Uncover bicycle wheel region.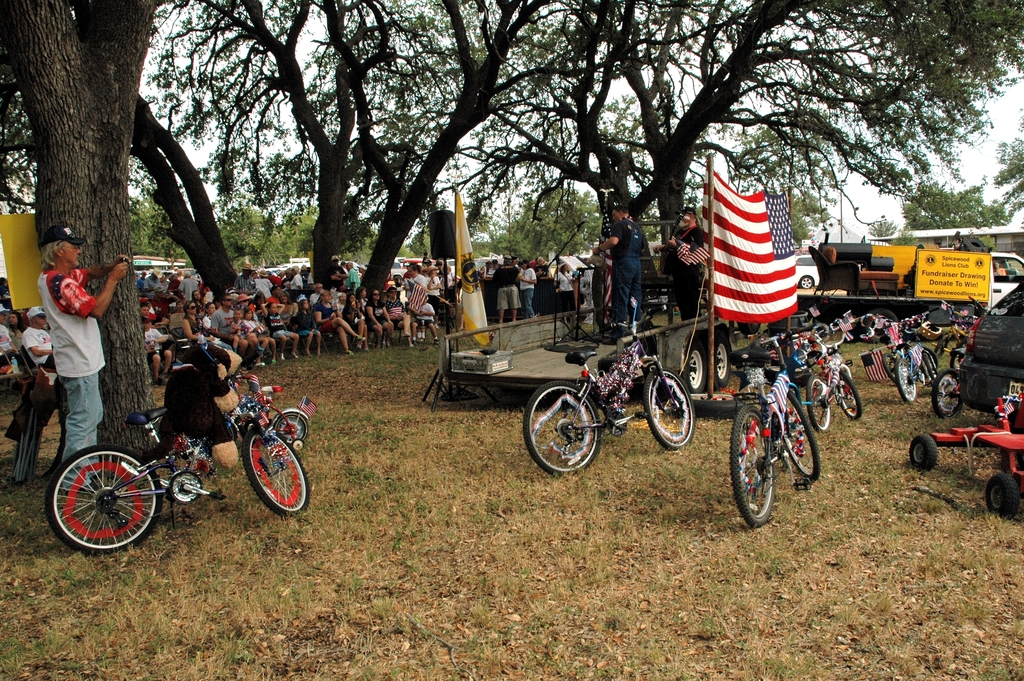
Uncovered: rect(920, 341, 937, 382).
